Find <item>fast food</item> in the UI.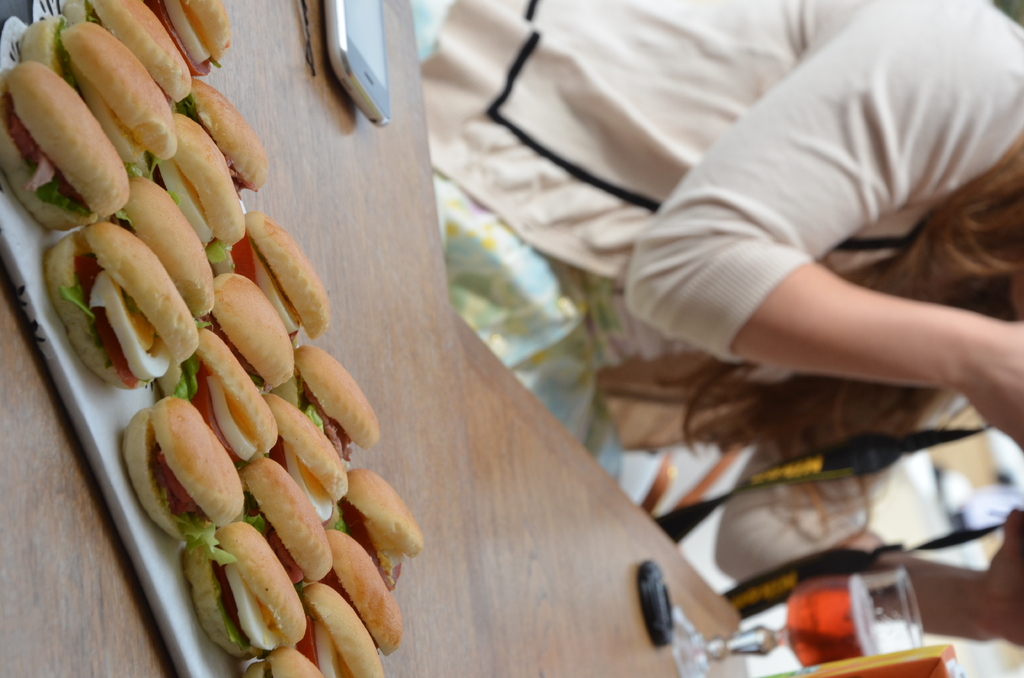
UI element at x1=241 y1=642 x2=320 y2=677.
